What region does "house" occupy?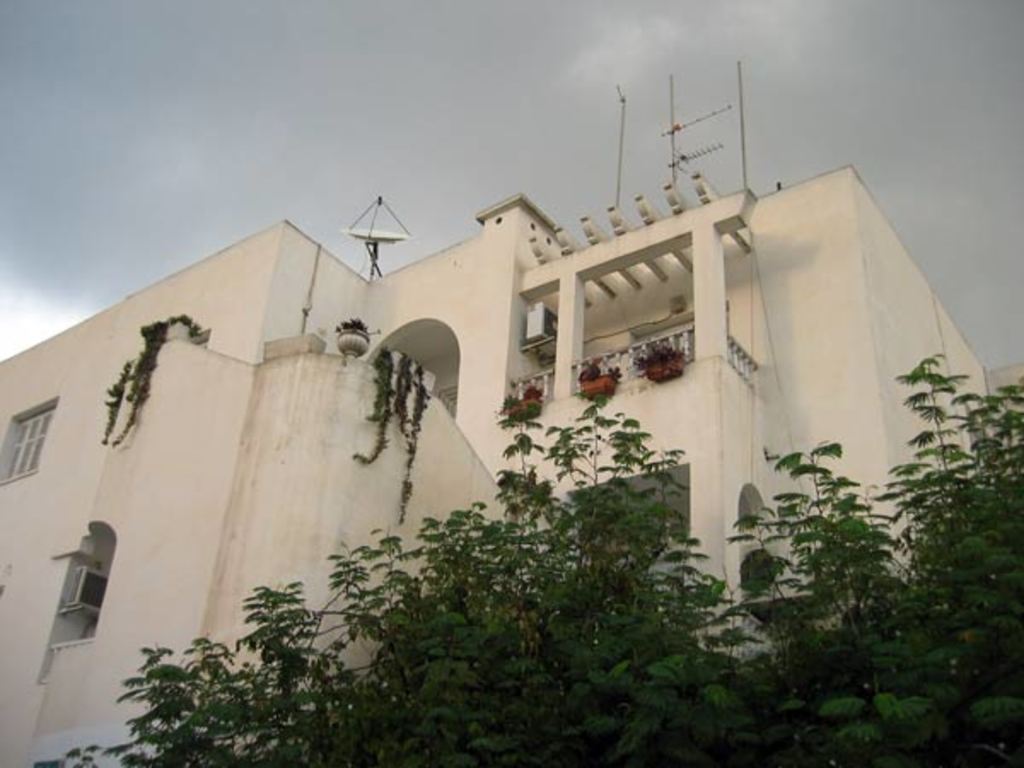
bbox=(63, 75, 993, 724).
